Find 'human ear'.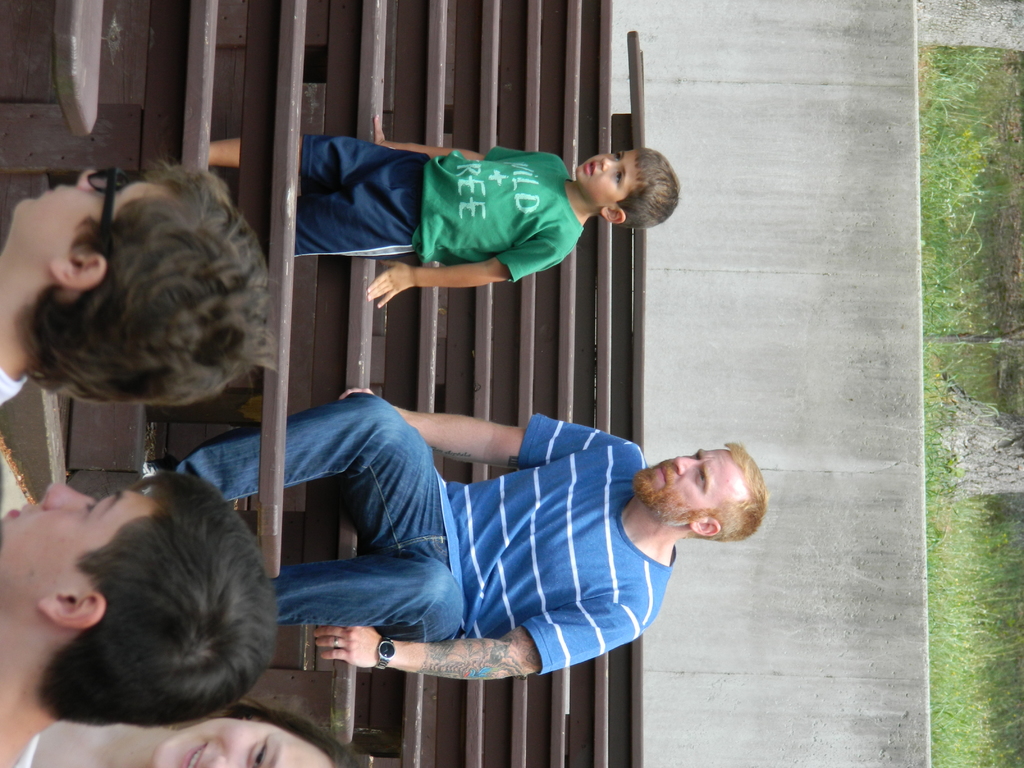
select_region(601, 208, 625, 225).
